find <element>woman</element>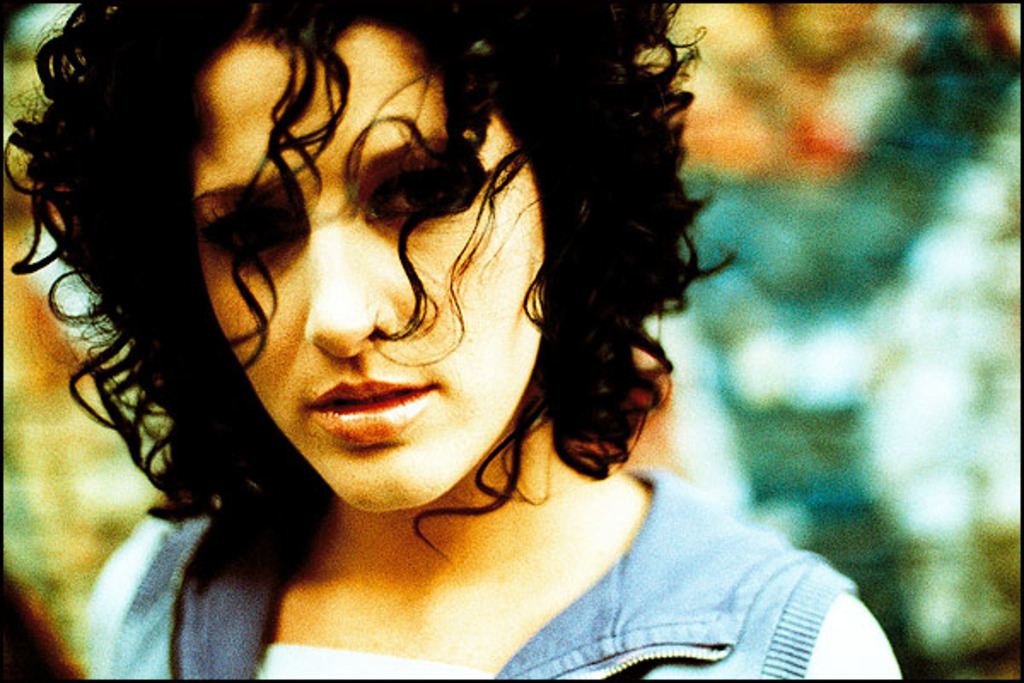
box(0, 0, 934, 681)
